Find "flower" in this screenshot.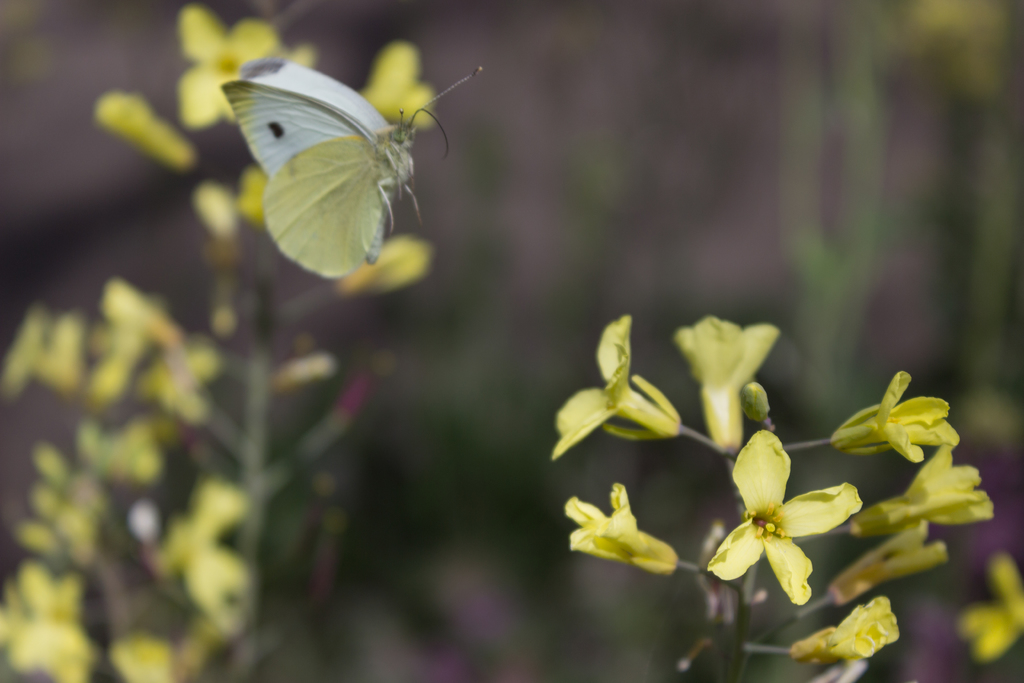
The bounding box for "flower" is [x1=677, y1=318, x2=773, y2=457].
